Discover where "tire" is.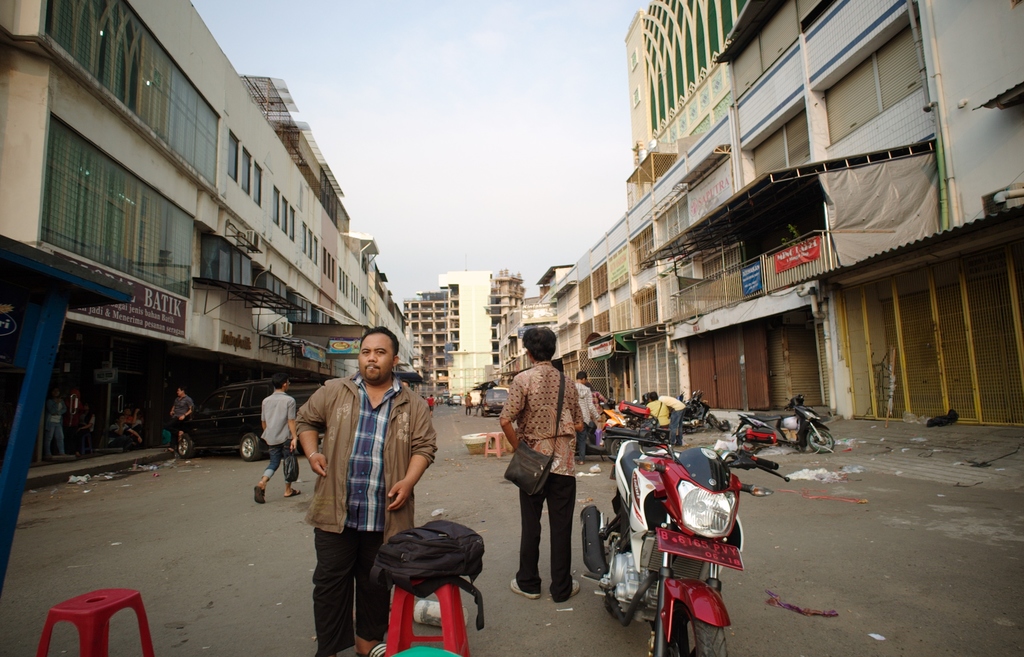
Discovered at detection(804, 430, 836, 455).
